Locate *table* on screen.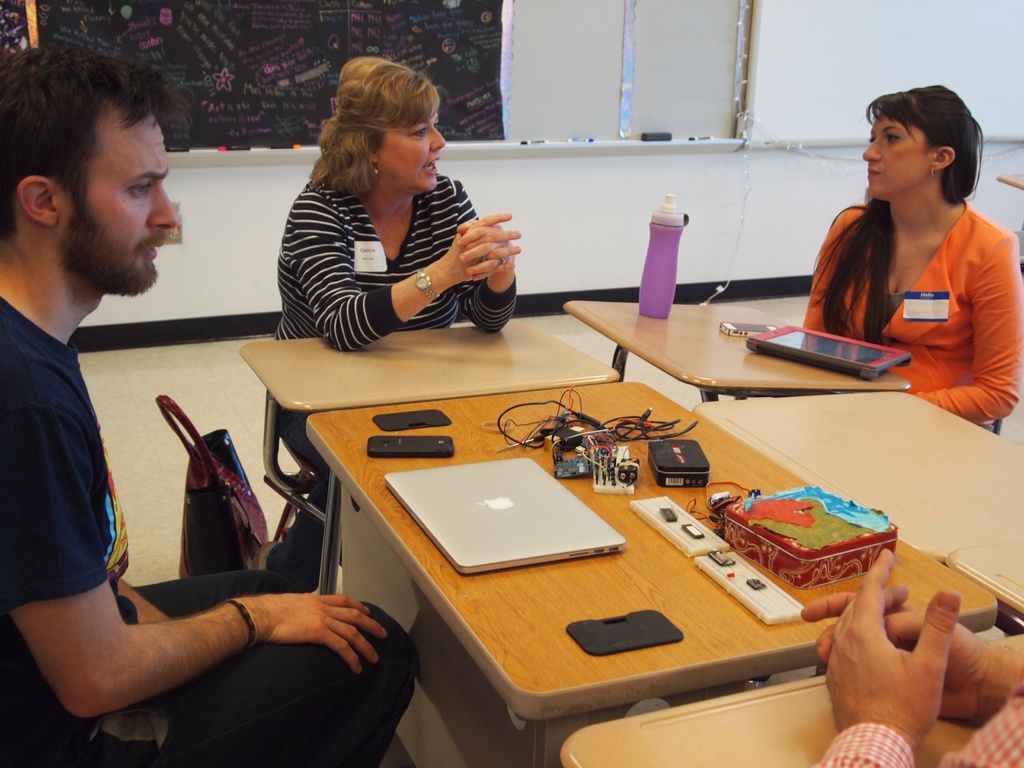
On screen at rect(560, 296, 920, 408).
